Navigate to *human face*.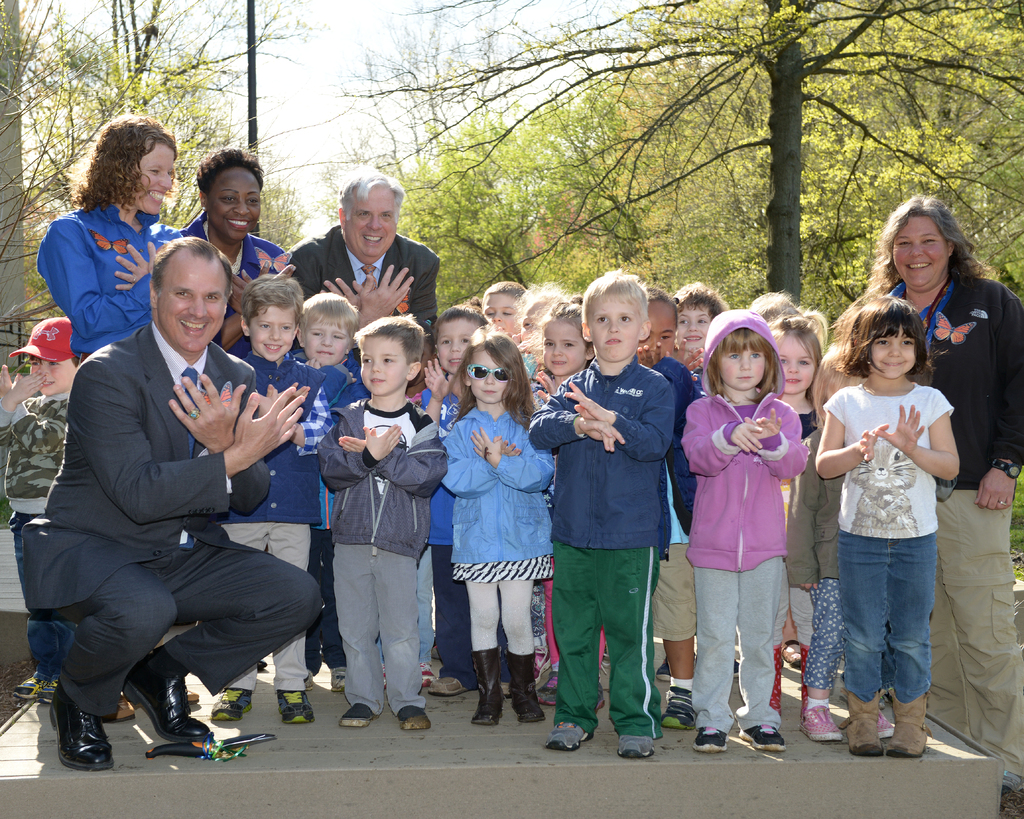
Navigation target: [left=154, top=255, right=225, bottom=353].
